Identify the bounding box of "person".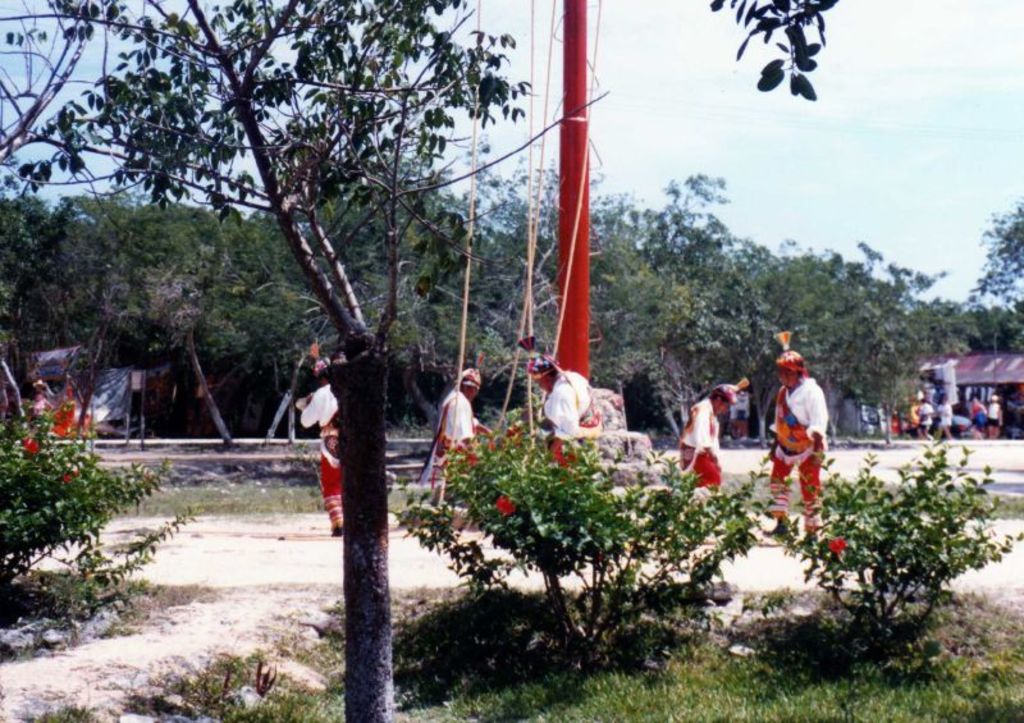
x1=676, y1=381, x2=750, y2=495.
